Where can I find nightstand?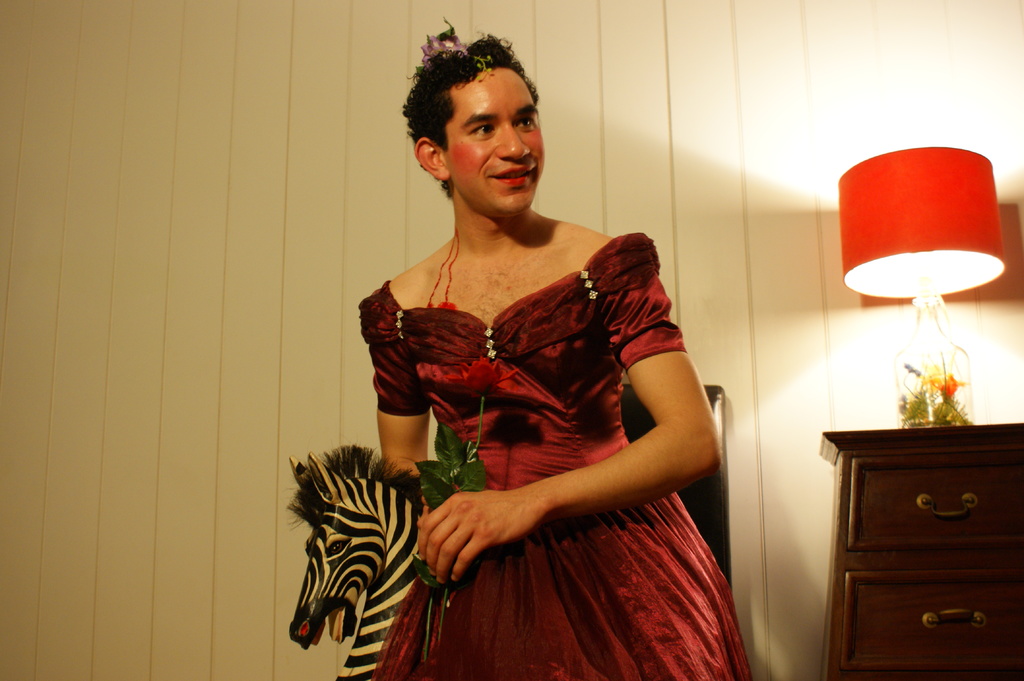
You can find it at (833,397,1021,680).
